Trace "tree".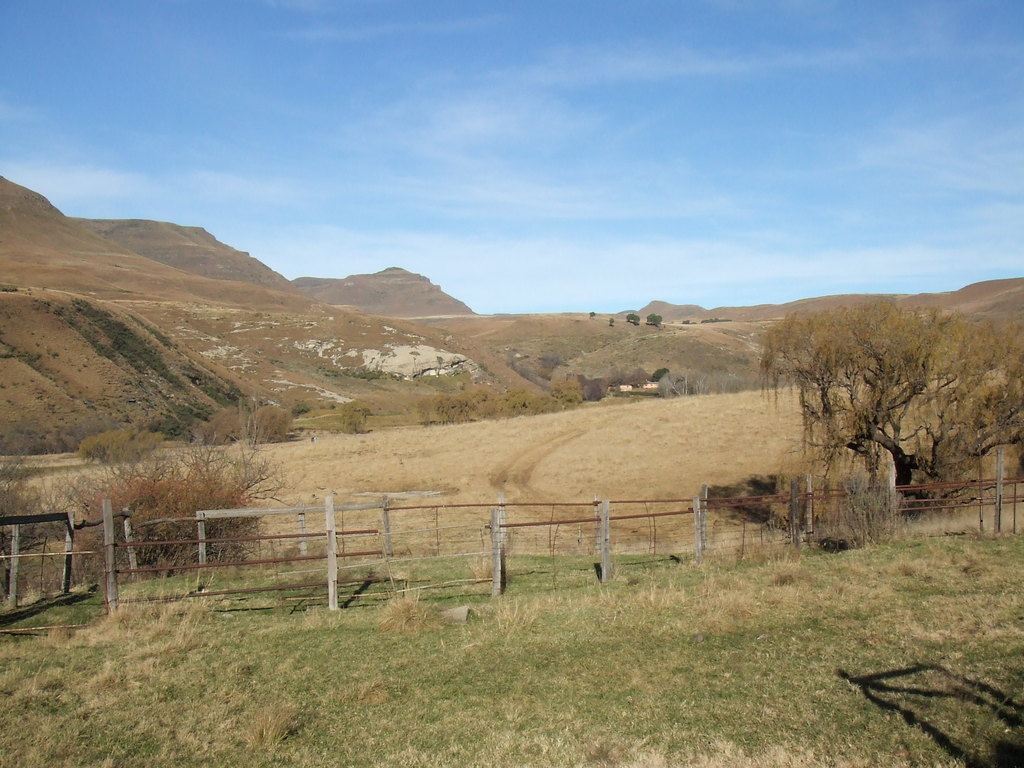
Traced to region(769, 297, 1023, 507).
